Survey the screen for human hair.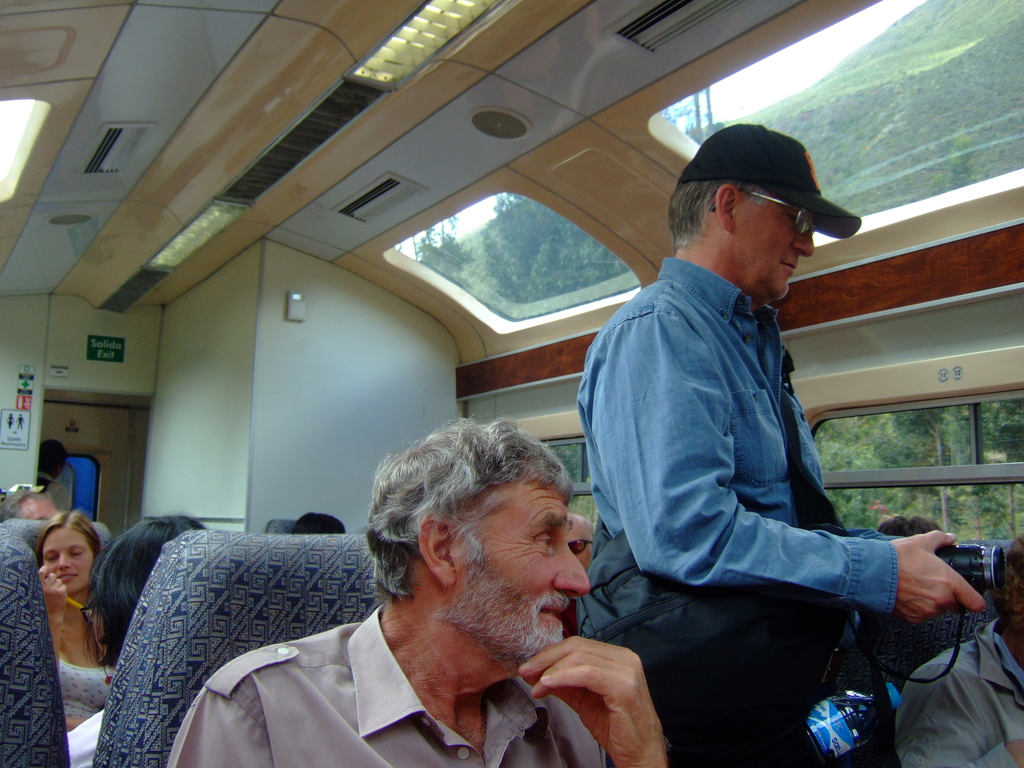
Survey found: [33, 512, 102, 576].
